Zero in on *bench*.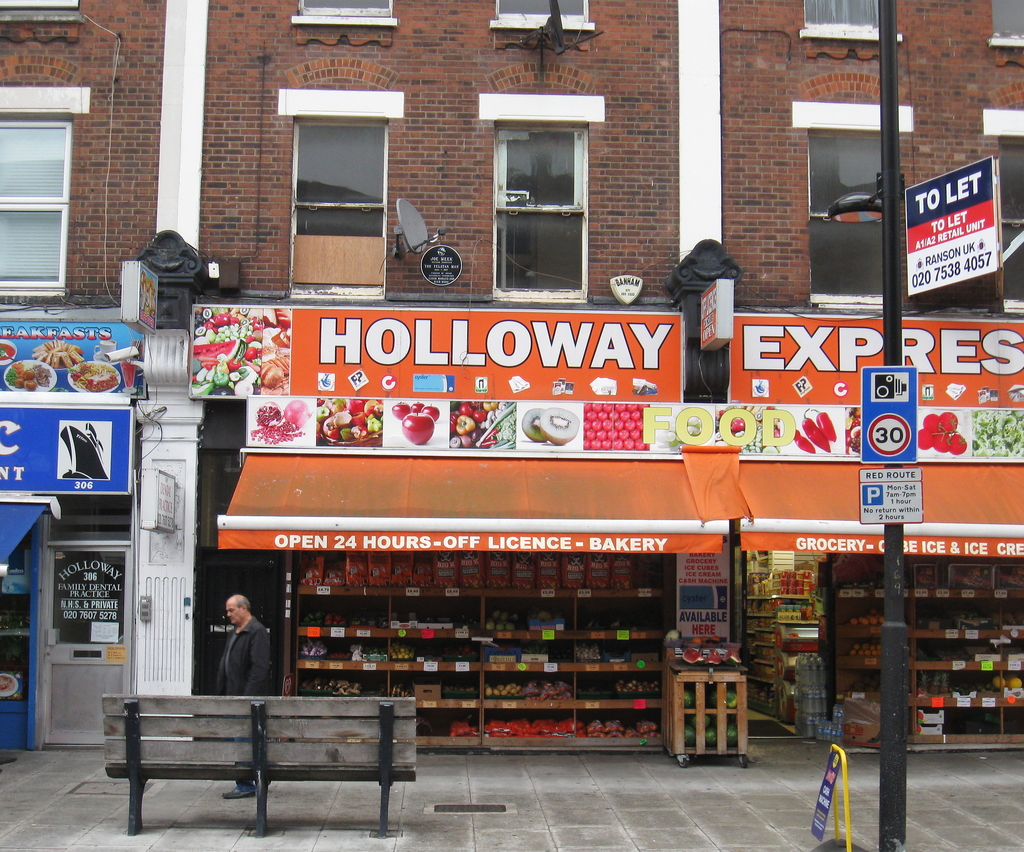
Zeroed in: 95,696,433,827.
